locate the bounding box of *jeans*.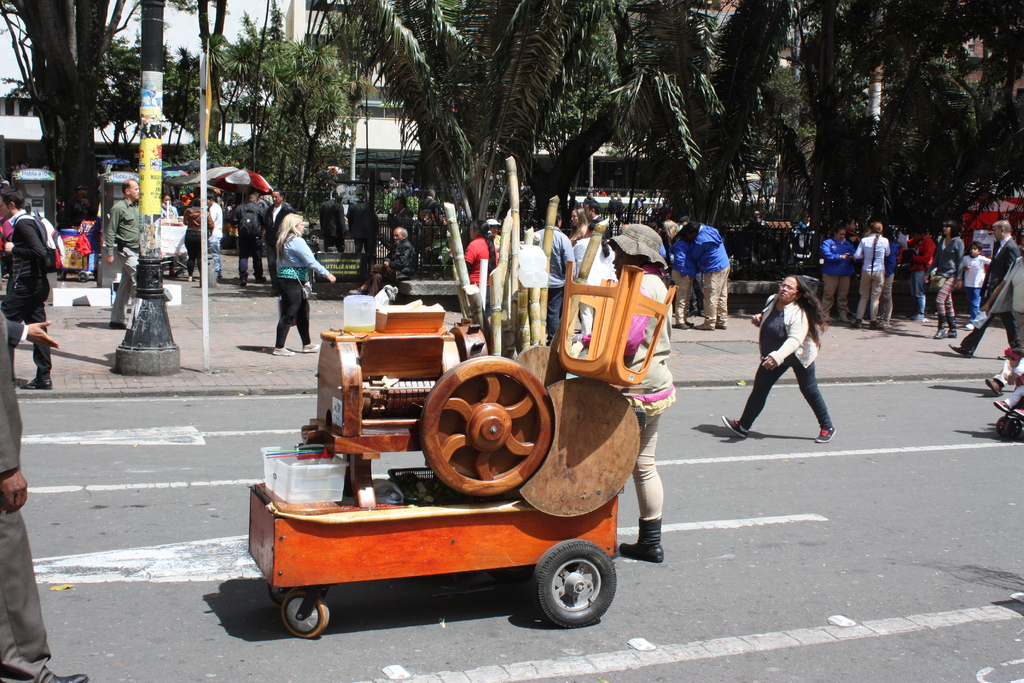
Bounding box: crop(263, 240, 279, 289).
